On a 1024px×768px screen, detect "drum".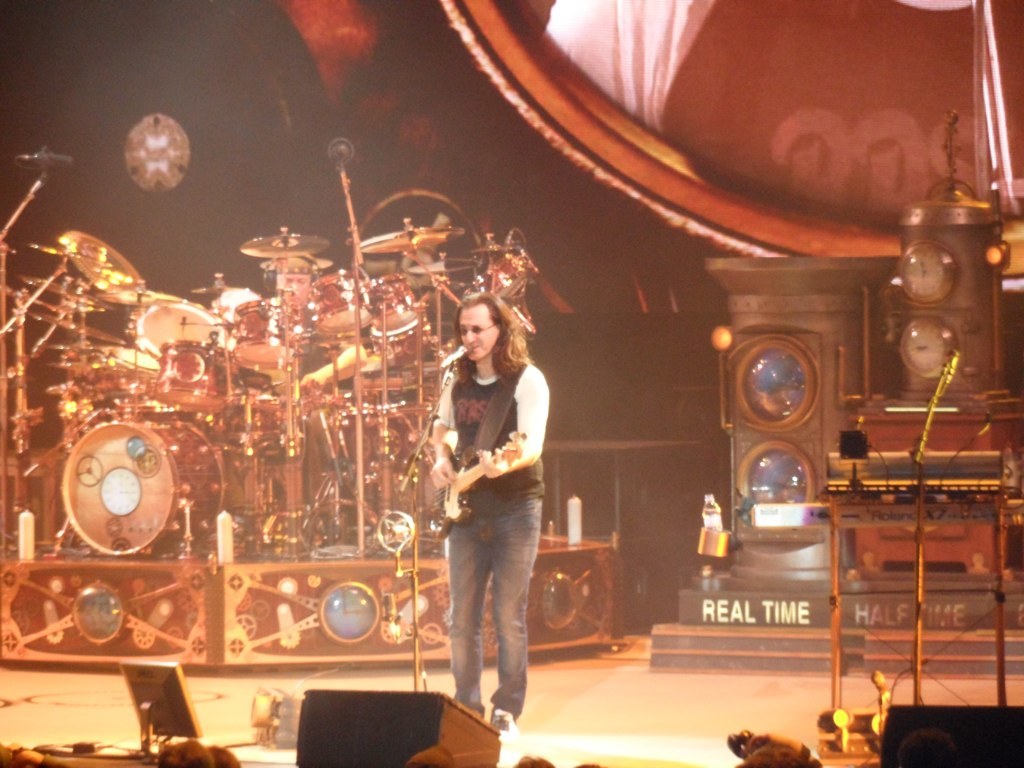
BBox(239, 393, 304, 467).
